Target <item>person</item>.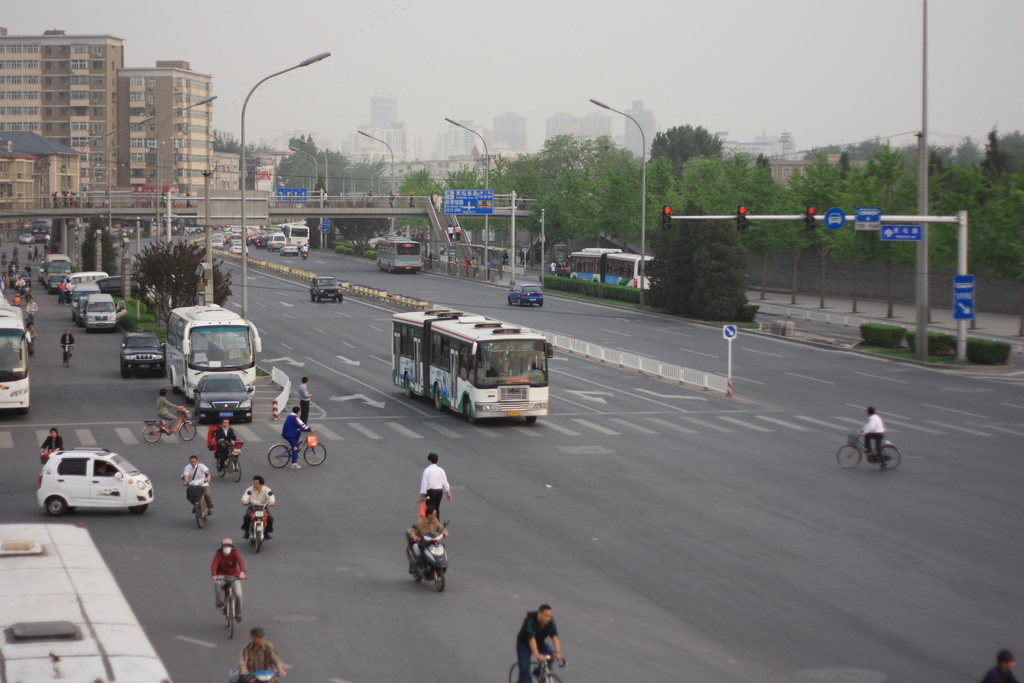
Target region: (37, 428, 65, 456).
